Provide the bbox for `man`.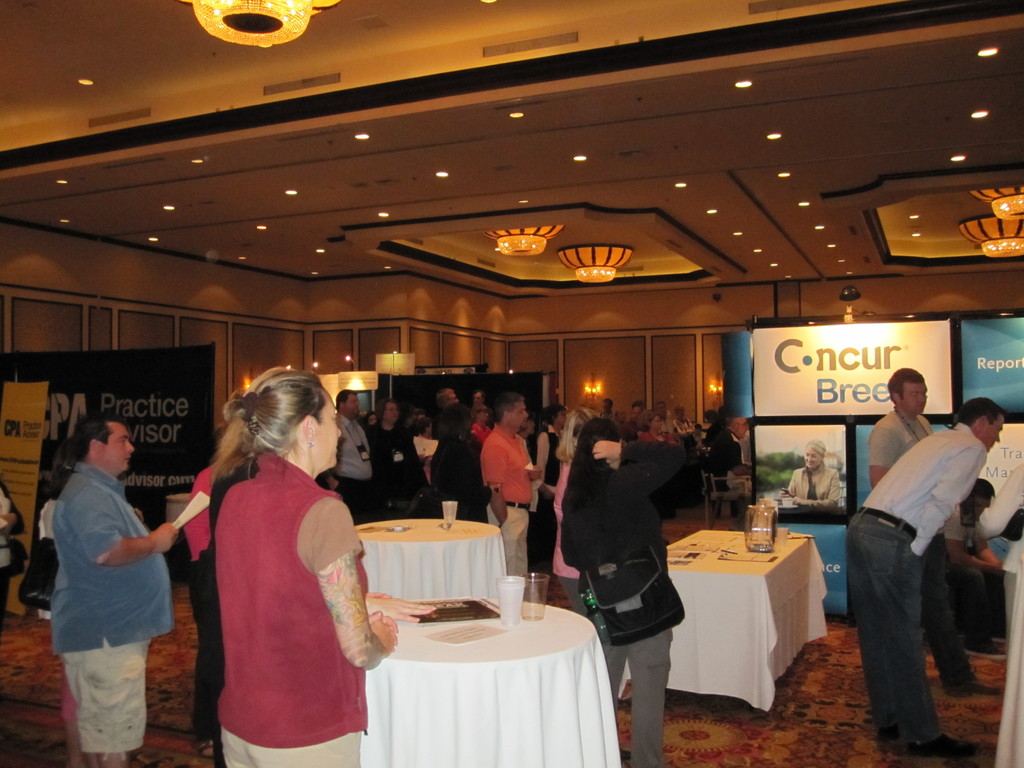
x1=867, y1=360, x2=996, y2=696.
